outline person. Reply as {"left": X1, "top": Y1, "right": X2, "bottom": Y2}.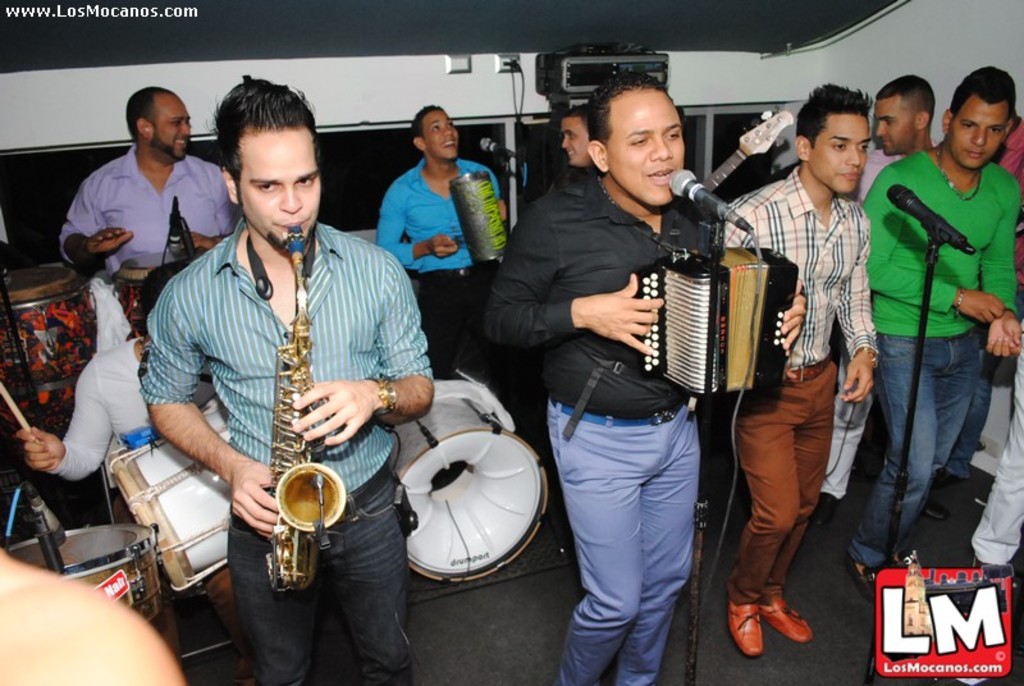
{"left": 54, "top": 82, "right": 239, "bottom": 284}.
